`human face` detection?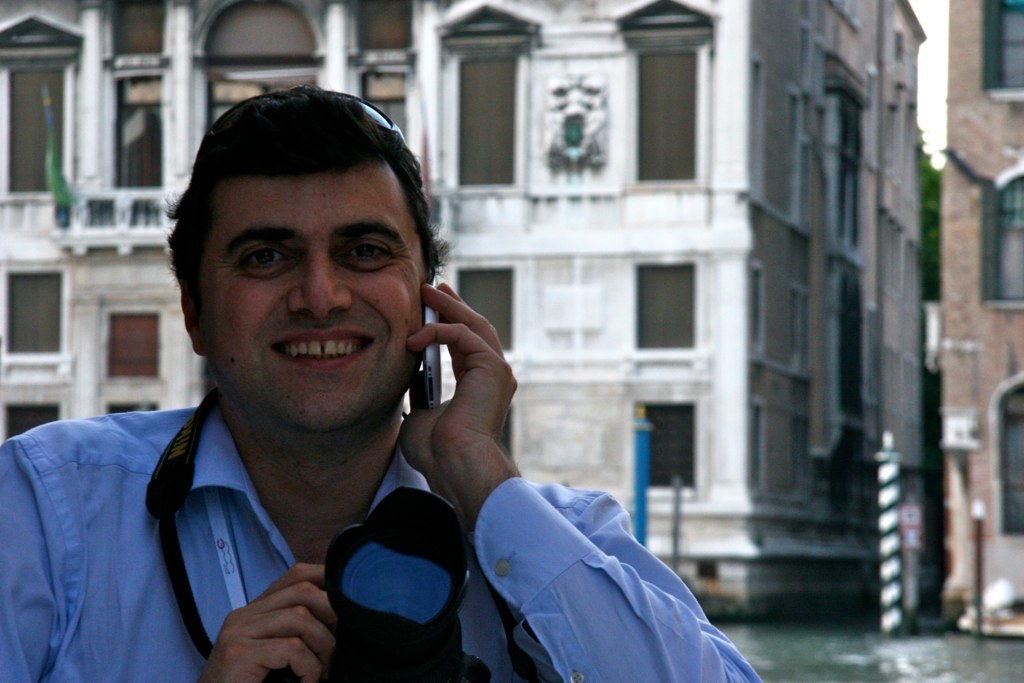
(203, 177, 420, 433)
